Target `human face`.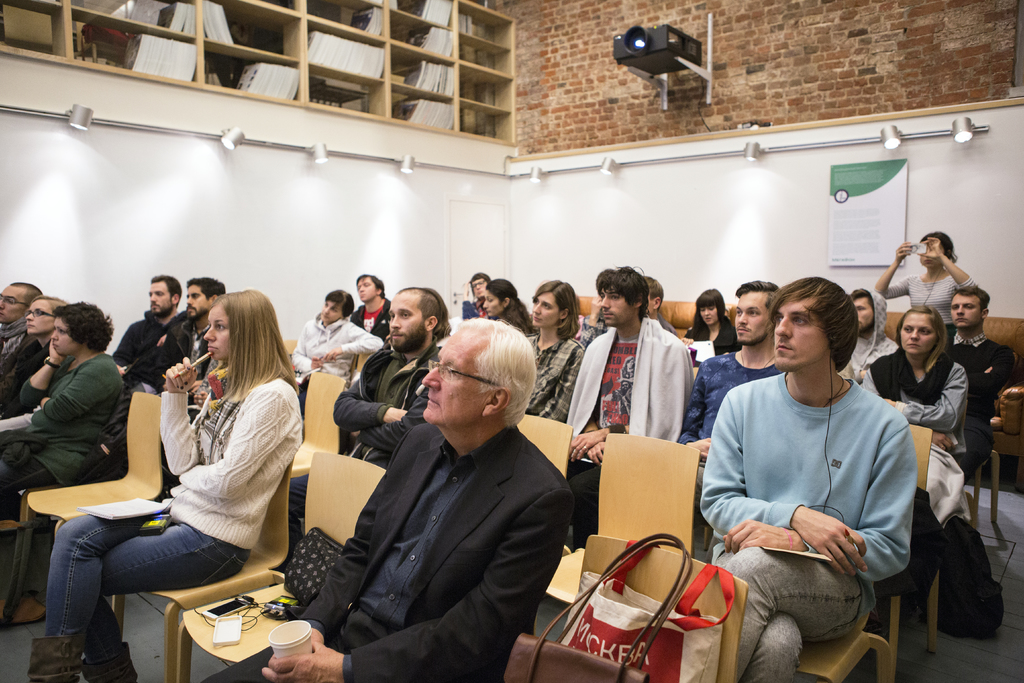
Target region: bbox=[470, 284, 486, 298].
